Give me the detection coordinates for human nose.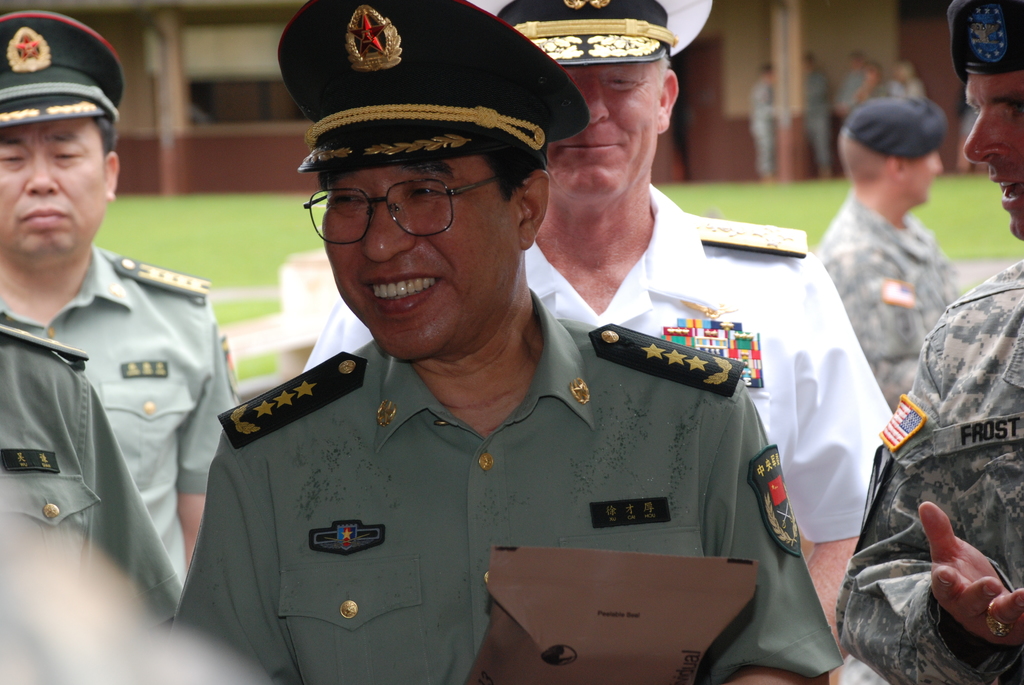
359,200,420,265.
